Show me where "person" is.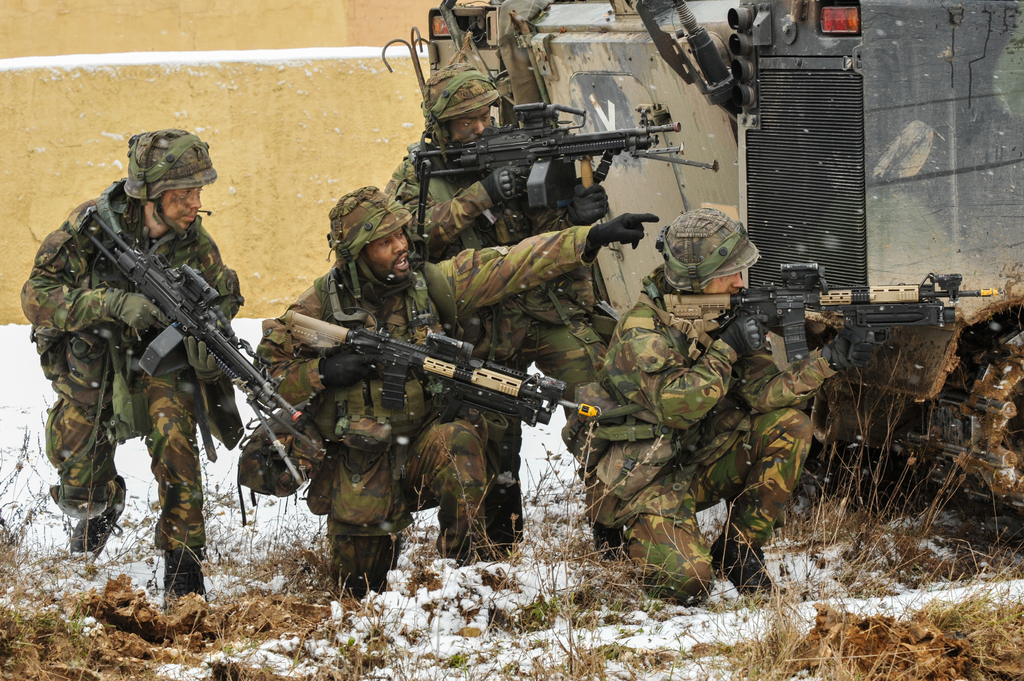
"person" is at {"x1": 246, "y1": 191, "x2": 656, "y2": 592}.
